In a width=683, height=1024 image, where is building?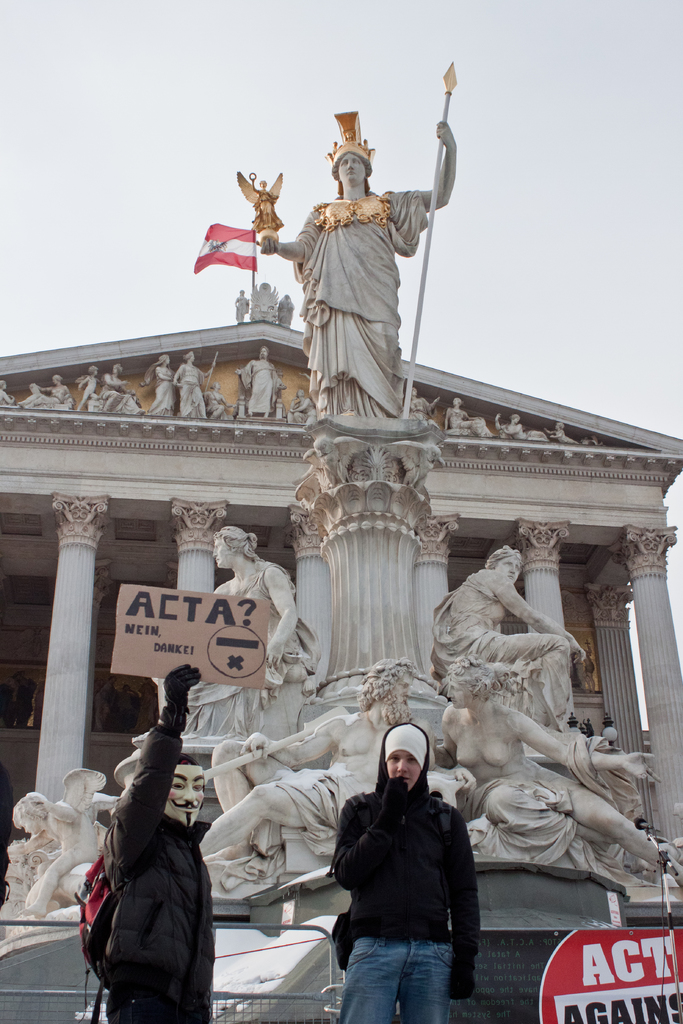
l=0, t=278, r=682, b=909.
